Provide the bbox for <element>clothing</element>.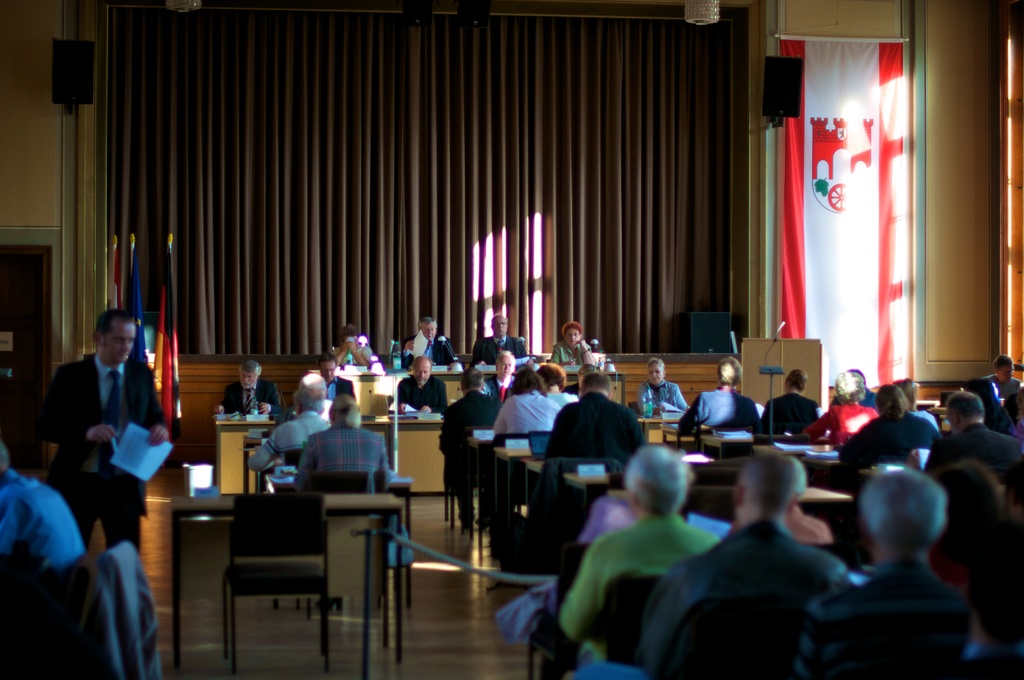
545/392/650/473.
